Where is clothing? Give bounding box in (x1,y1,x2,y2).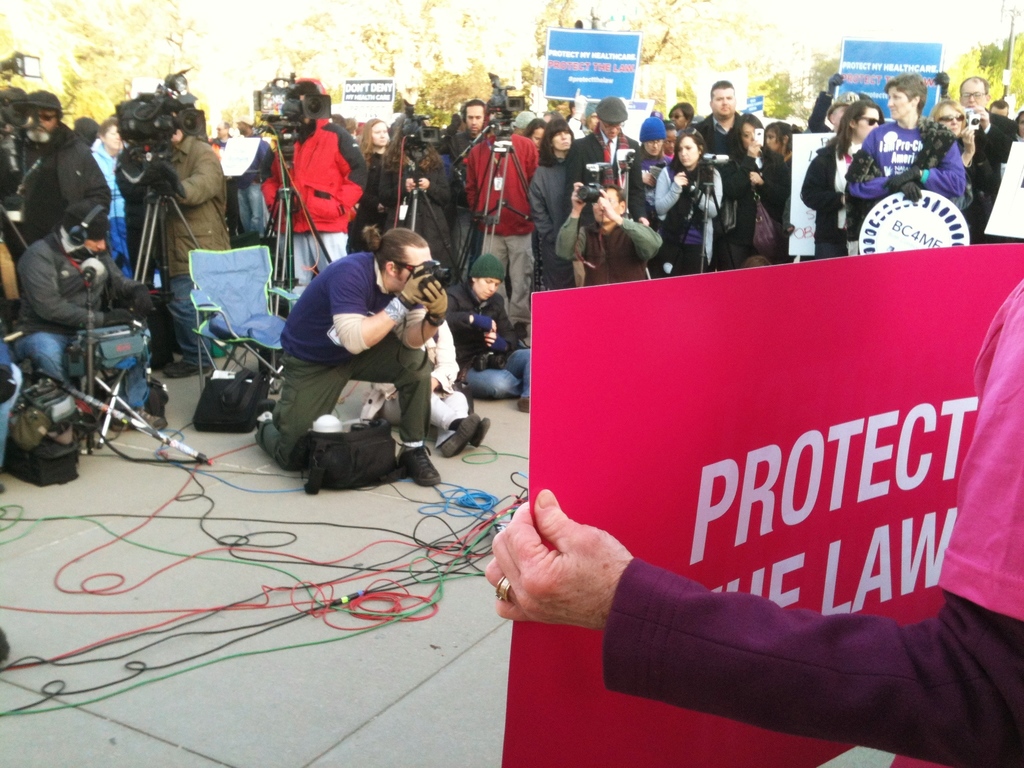
(401,159,450,250).
